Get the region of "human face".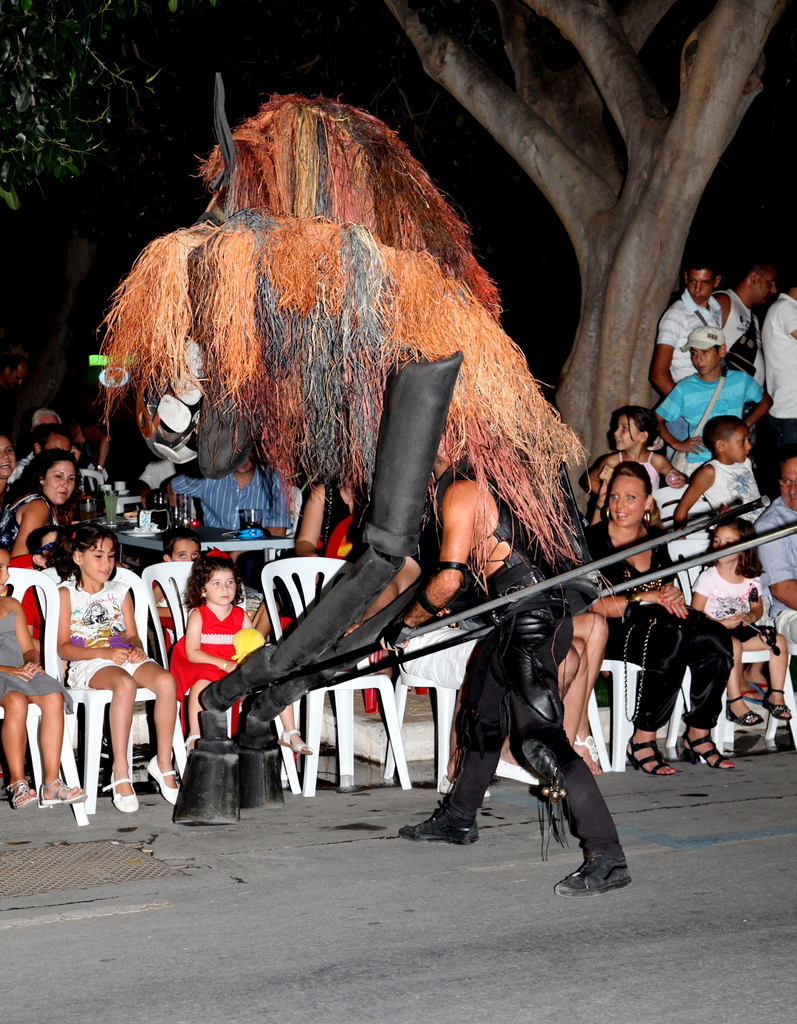
x1=6, y1=361, x2=29, y2=388.
